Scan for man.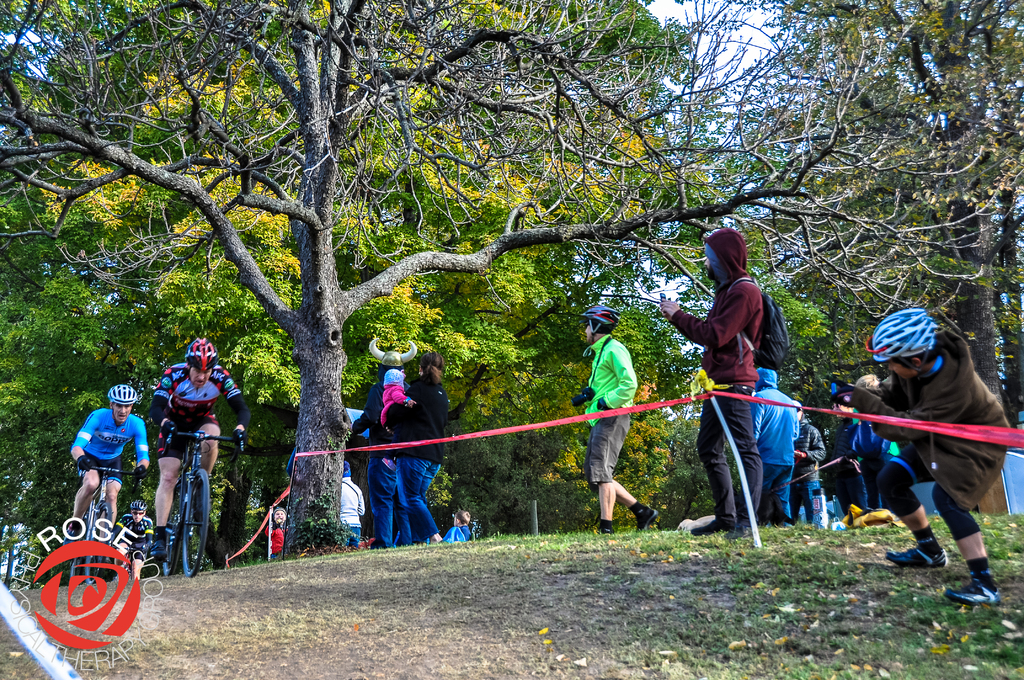
Scan result: locate(746, 359, 790, 524).
